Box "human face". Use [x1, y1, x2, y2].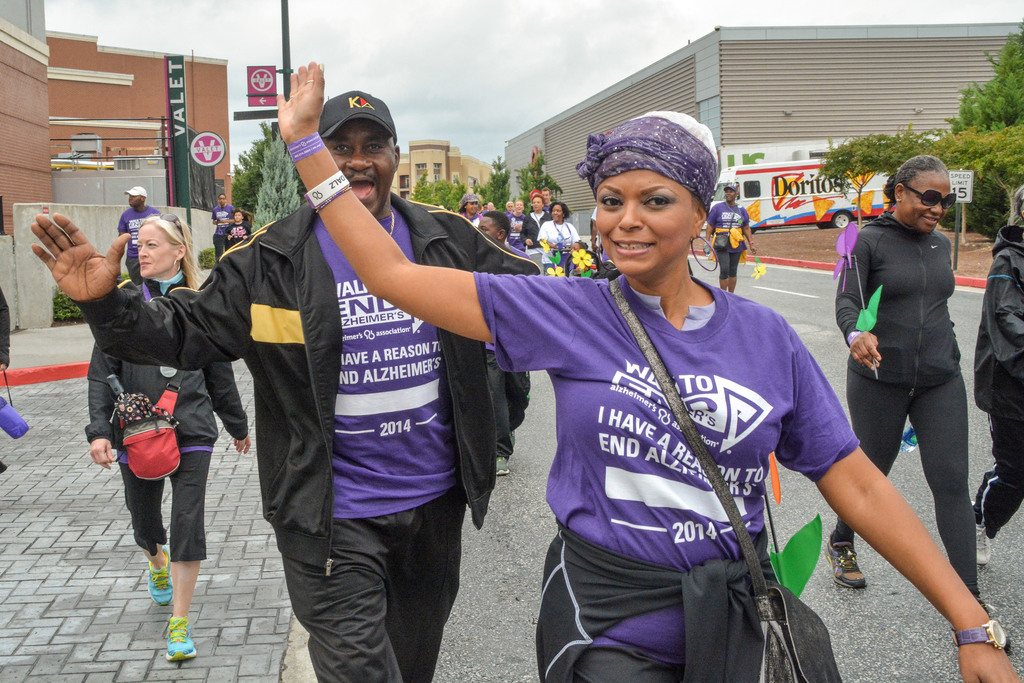
[138, 233, 180, 278].
